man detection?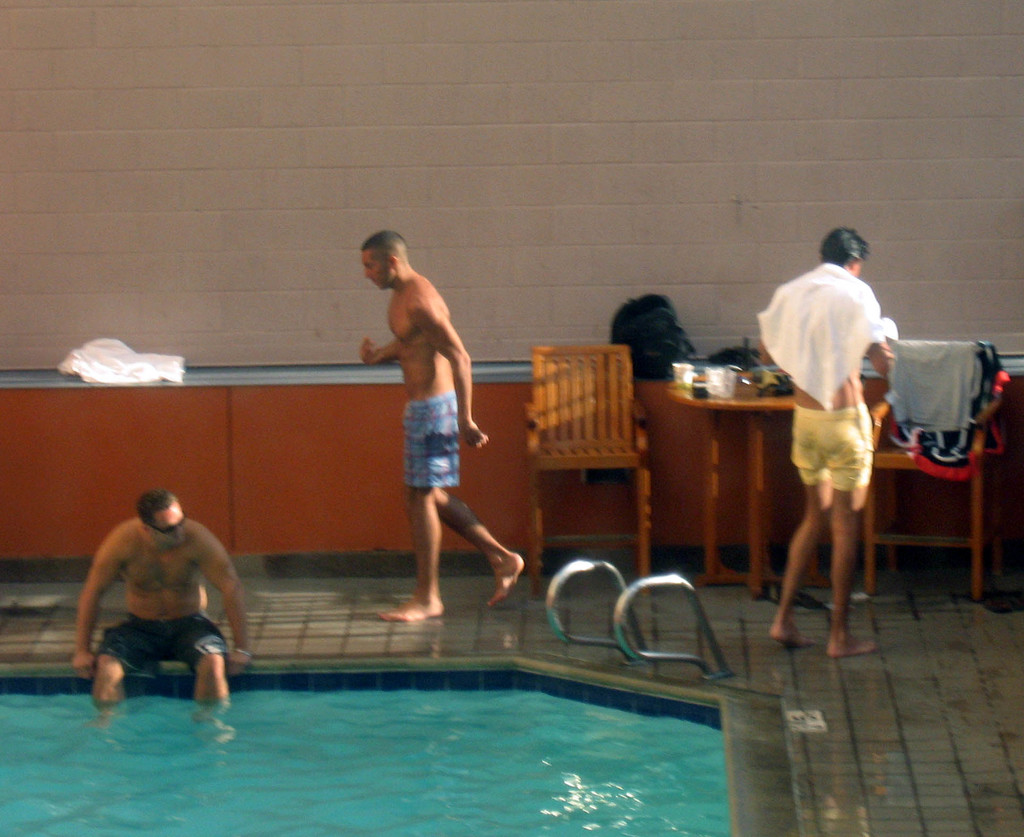
rect(63, 487, 252, 721)
